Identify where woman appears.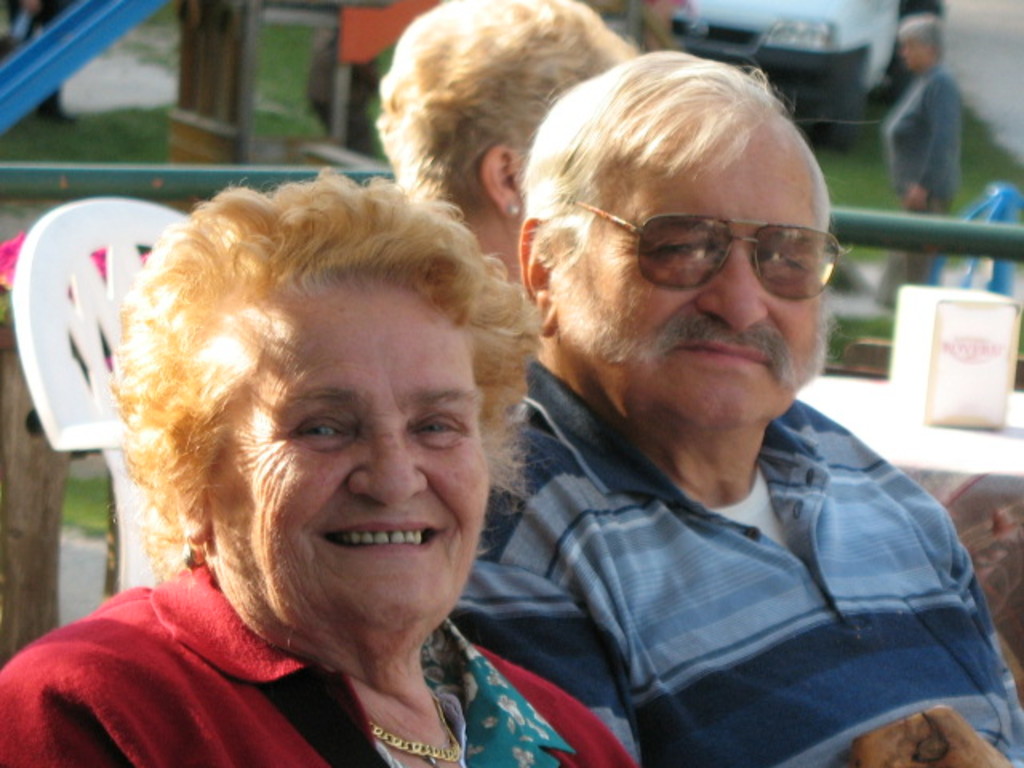
Appears at 0/165/624/766.
